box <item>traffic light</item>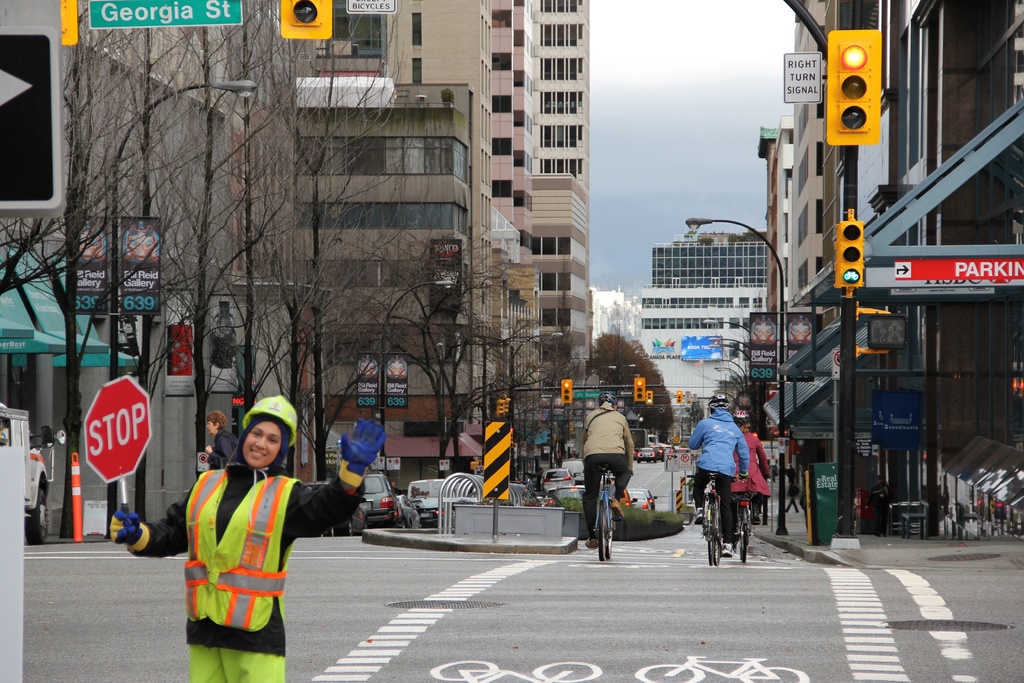
<region>570, 422, 573, 434</region>
